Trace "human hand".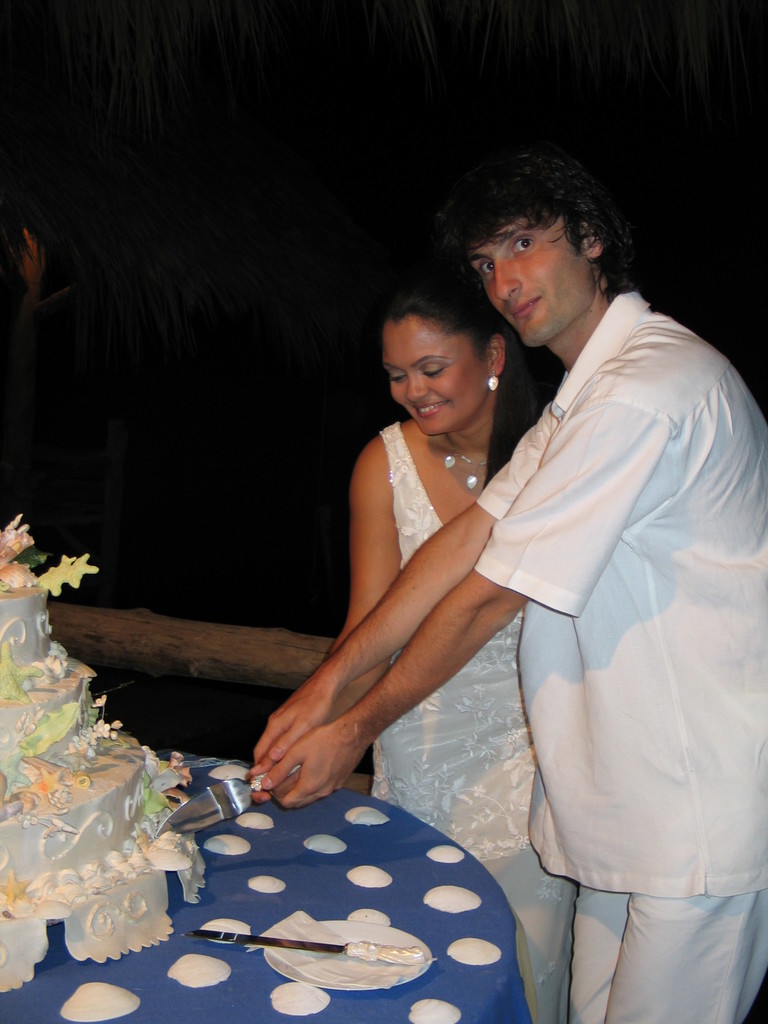
Traced to bbox=(260, 725, 363, 807).
